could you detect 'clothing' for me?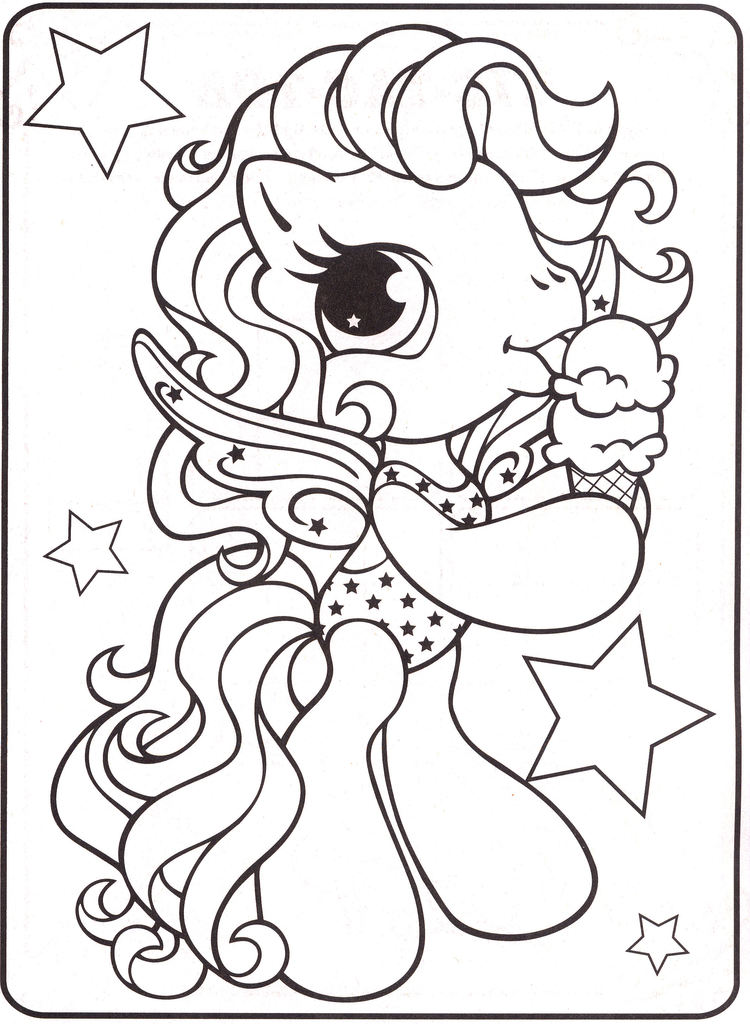
Detection result: bbox(315, 459, 493, 678).
